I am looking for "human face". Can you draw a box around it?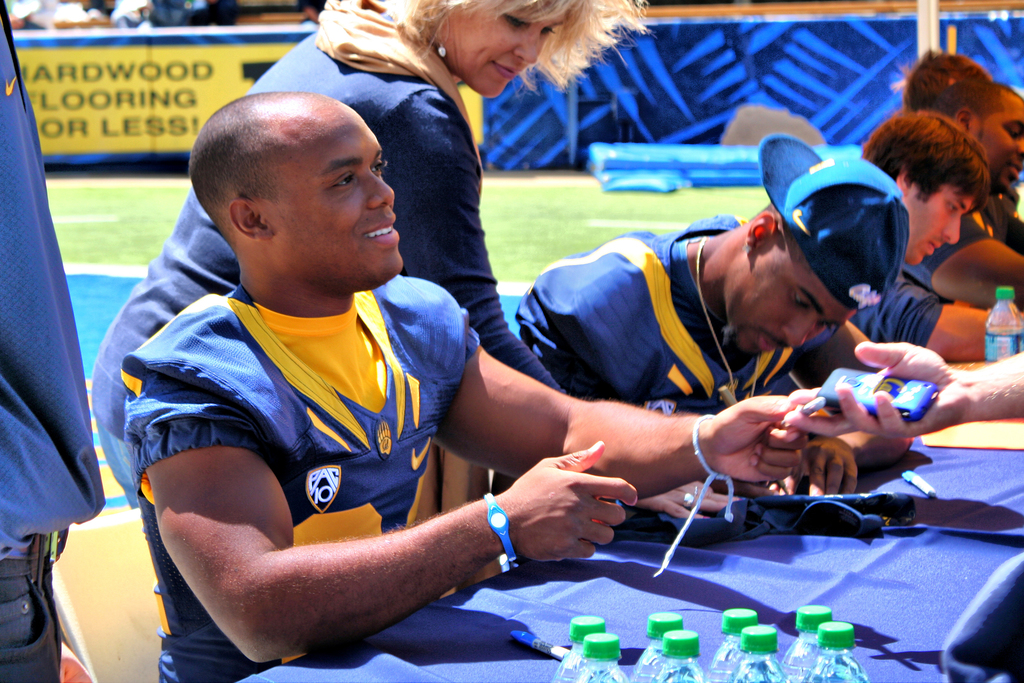
Sure, the bounding box is [904, 179, 977, 261].
